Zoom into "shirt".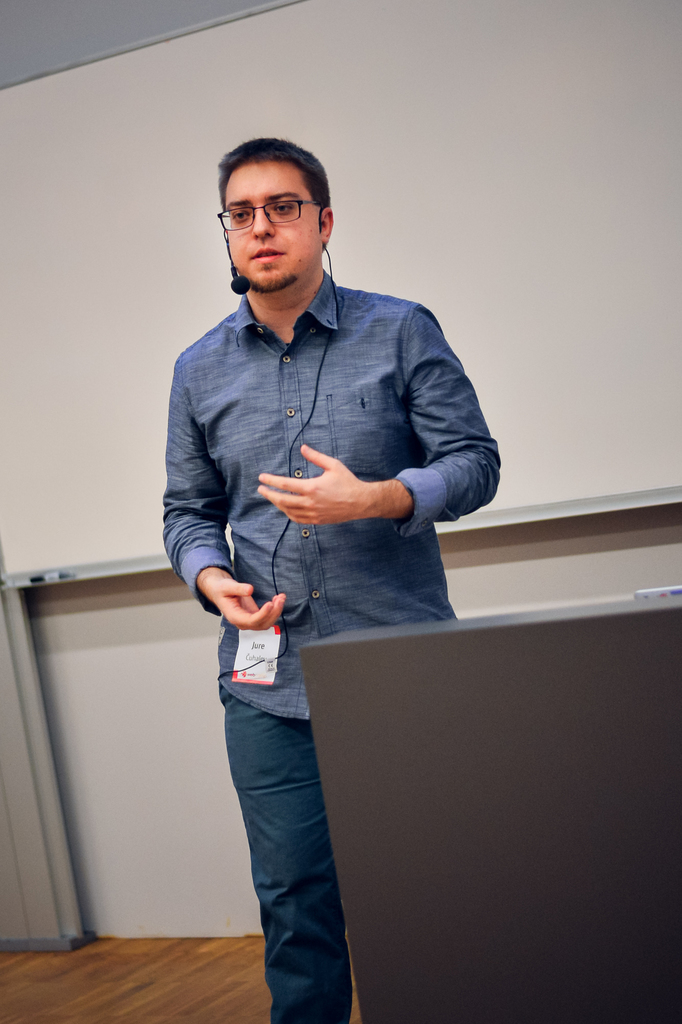
Zoom target: region(157, 225, 470, 844).
